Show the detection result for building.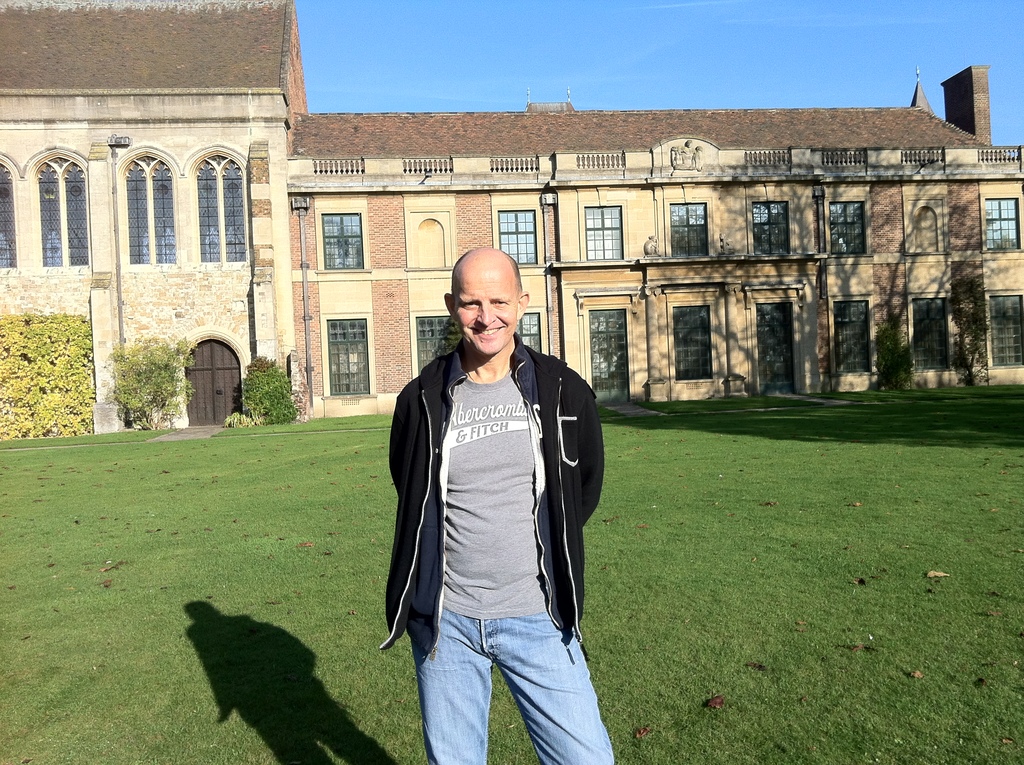
l=0, t=0, r=308, b=433.
